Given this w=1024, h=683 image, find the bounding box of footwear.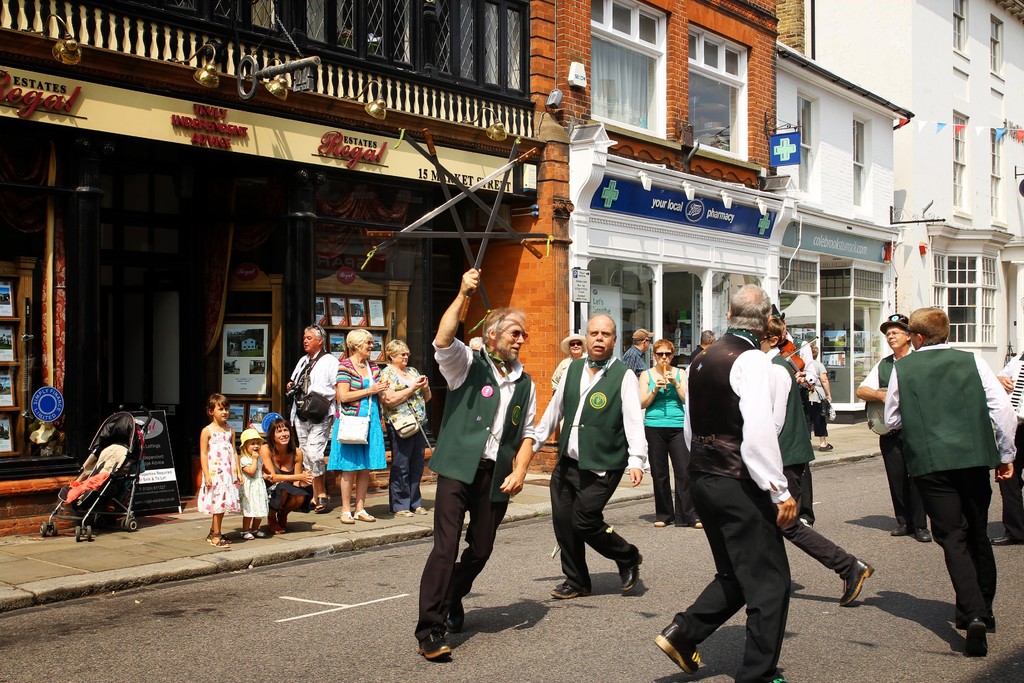
pyautogui.locateOnScreen(355, 509, 376, 521).
